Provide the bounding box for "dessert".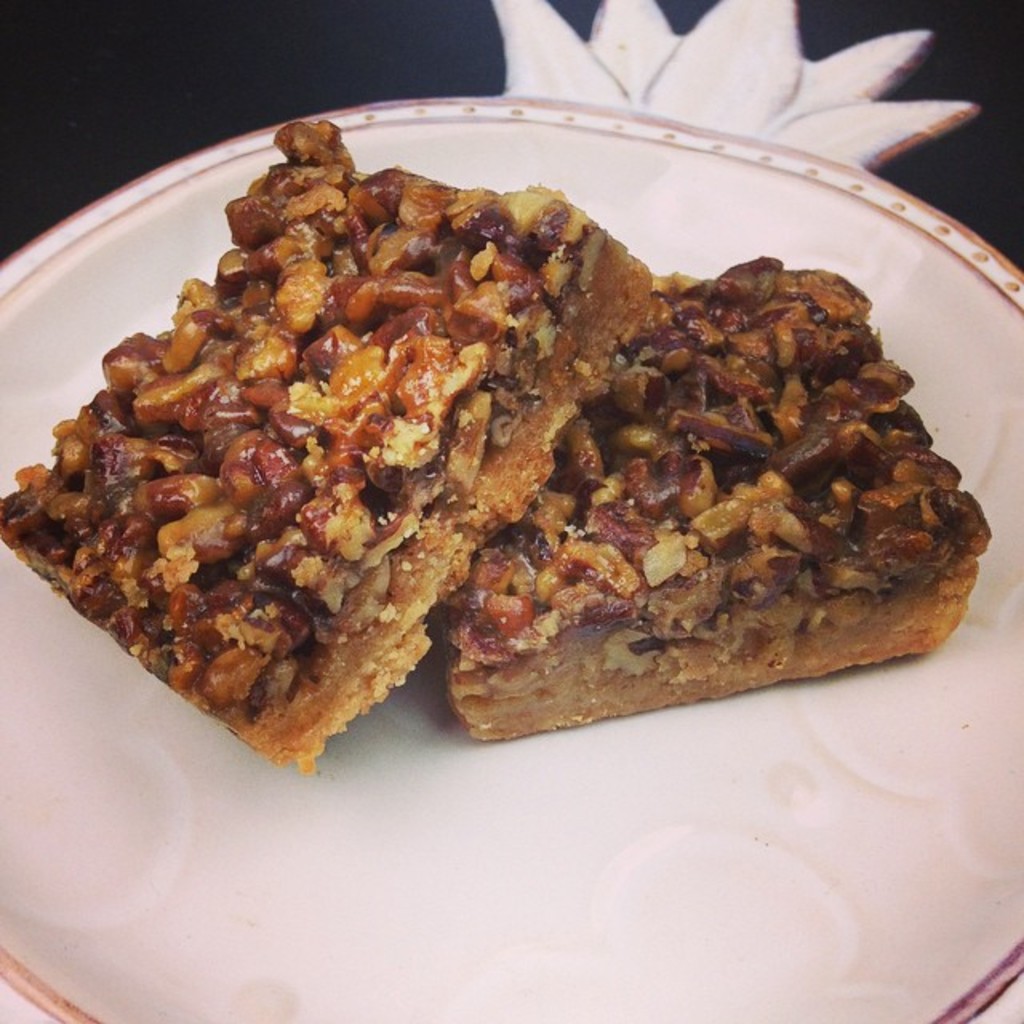
rect(22, 168, 938, 774).
